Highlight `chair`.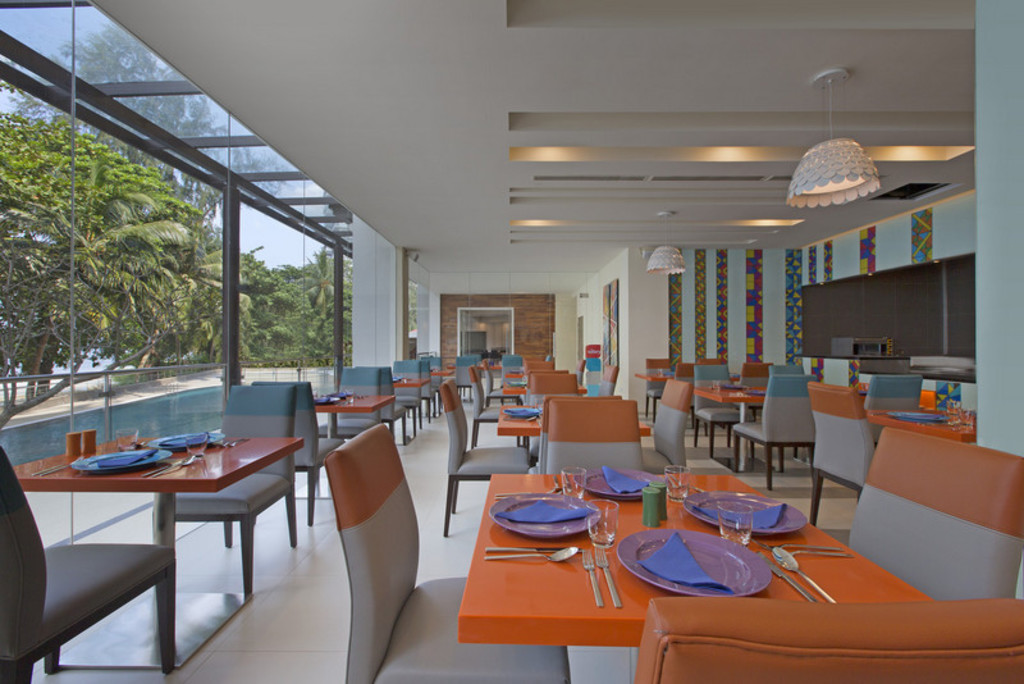
Highlighted region: bbox=[534, 373, 585, 400].
